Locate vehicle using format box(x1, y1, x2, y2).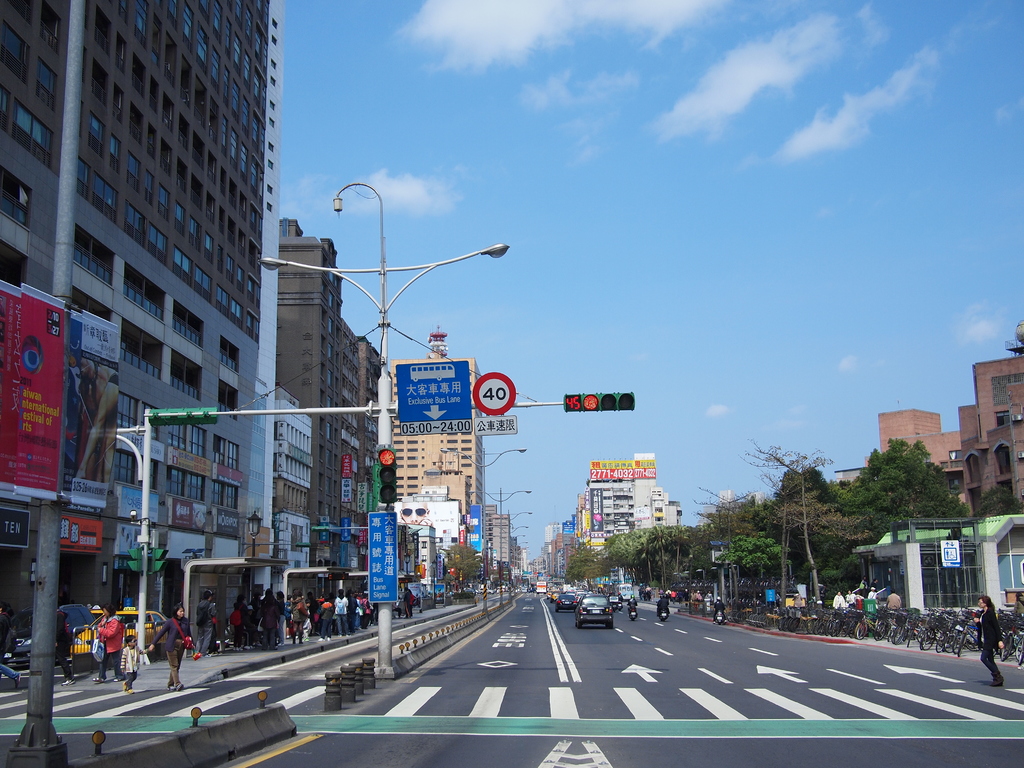
box(70, 609, 171, 651).
